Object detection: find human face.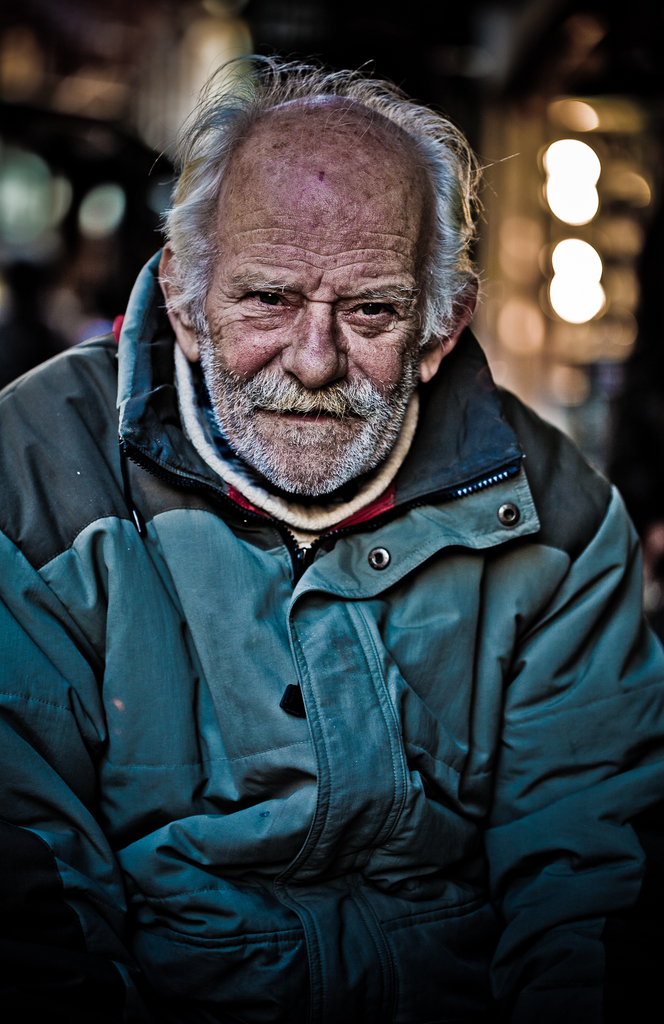
(195,188,422,497).
